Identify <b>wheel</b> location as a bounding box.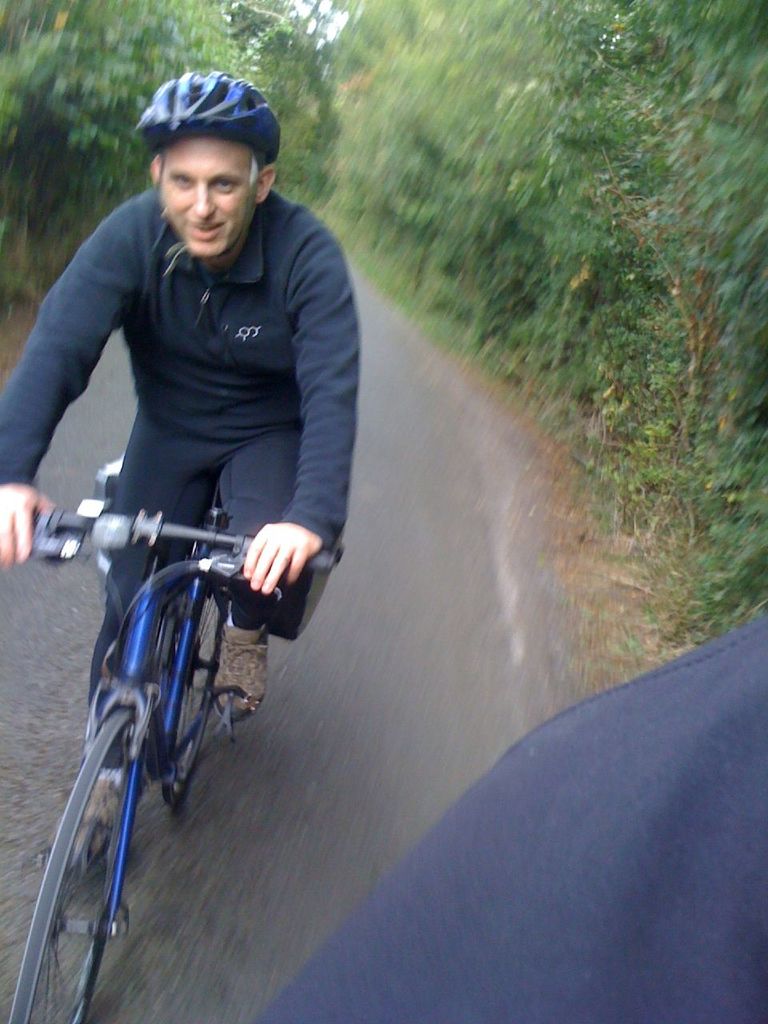
[163,581,232,811].
